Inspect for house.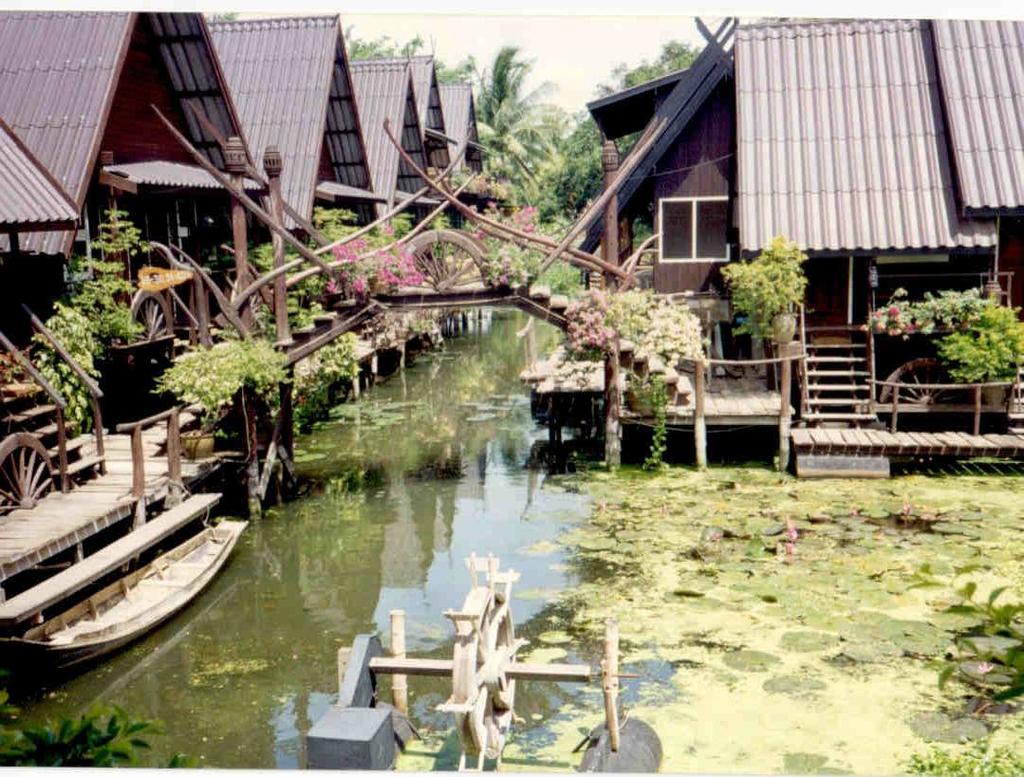
Inspection: <region>554, 6, 996, 448</region>.
